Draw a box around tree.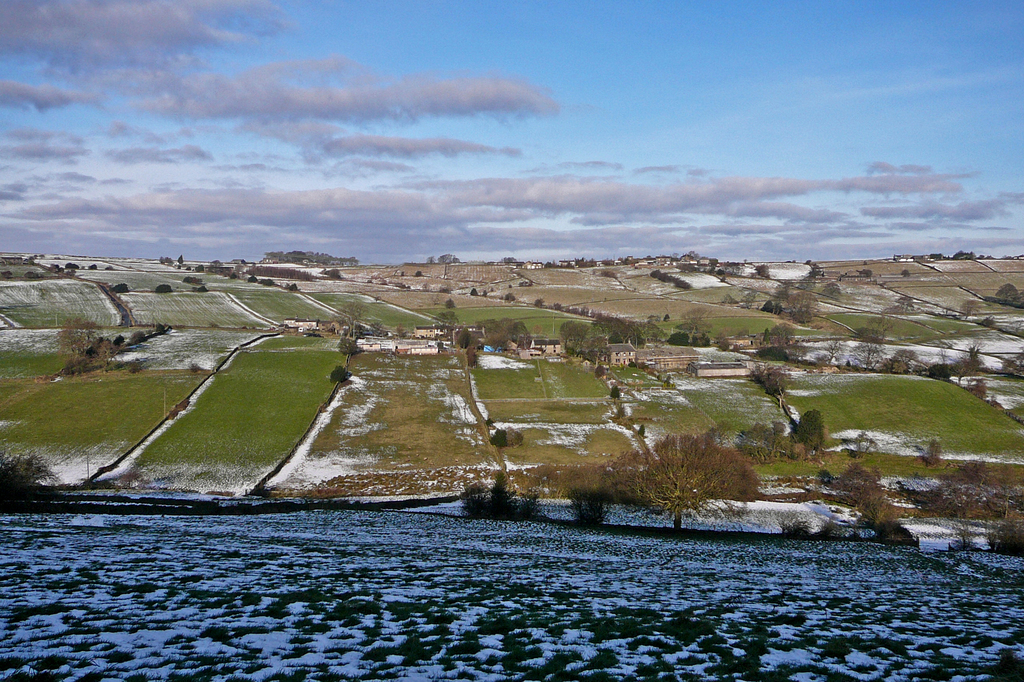
(92,335,117,370).
